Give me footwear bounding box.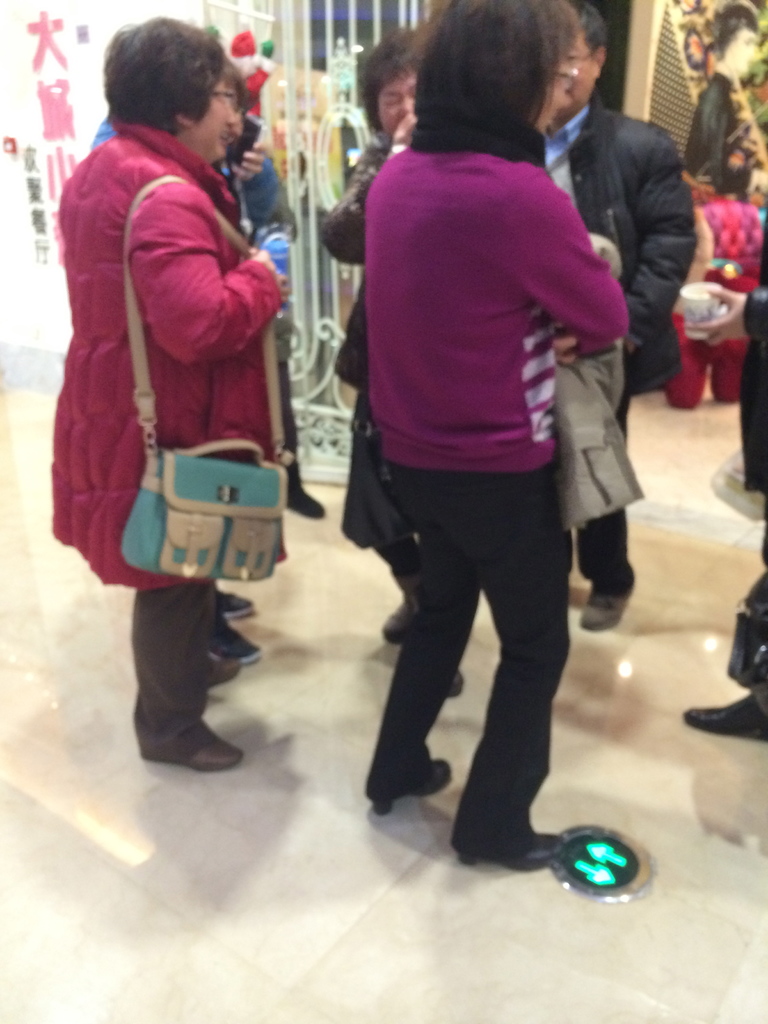
<region>367, 758, 458, 813</region>.
